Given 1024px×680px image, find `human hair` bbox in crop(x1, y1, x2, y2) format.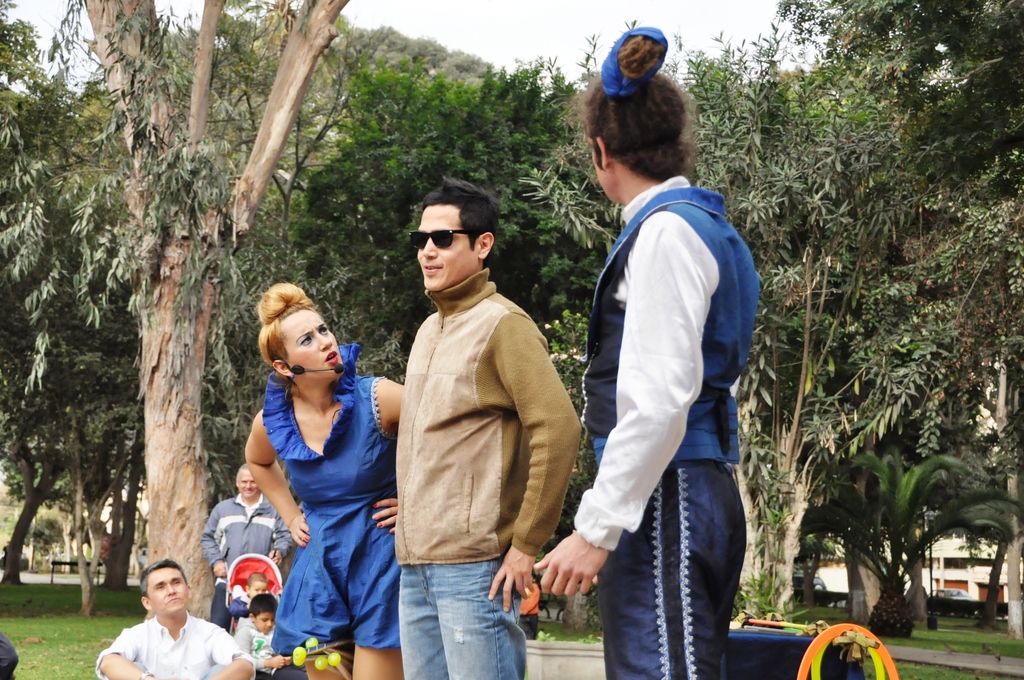
crop(140, 556, 189, 593).
